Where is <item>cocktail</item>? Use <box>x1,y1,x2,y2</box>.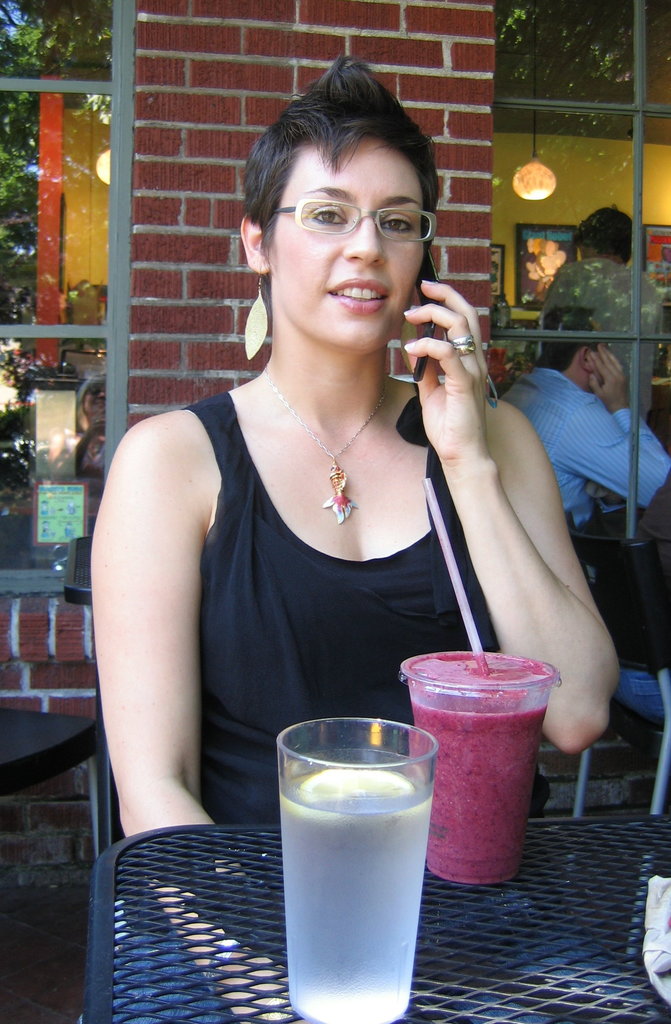
<box>394,655,555,888</box>.
